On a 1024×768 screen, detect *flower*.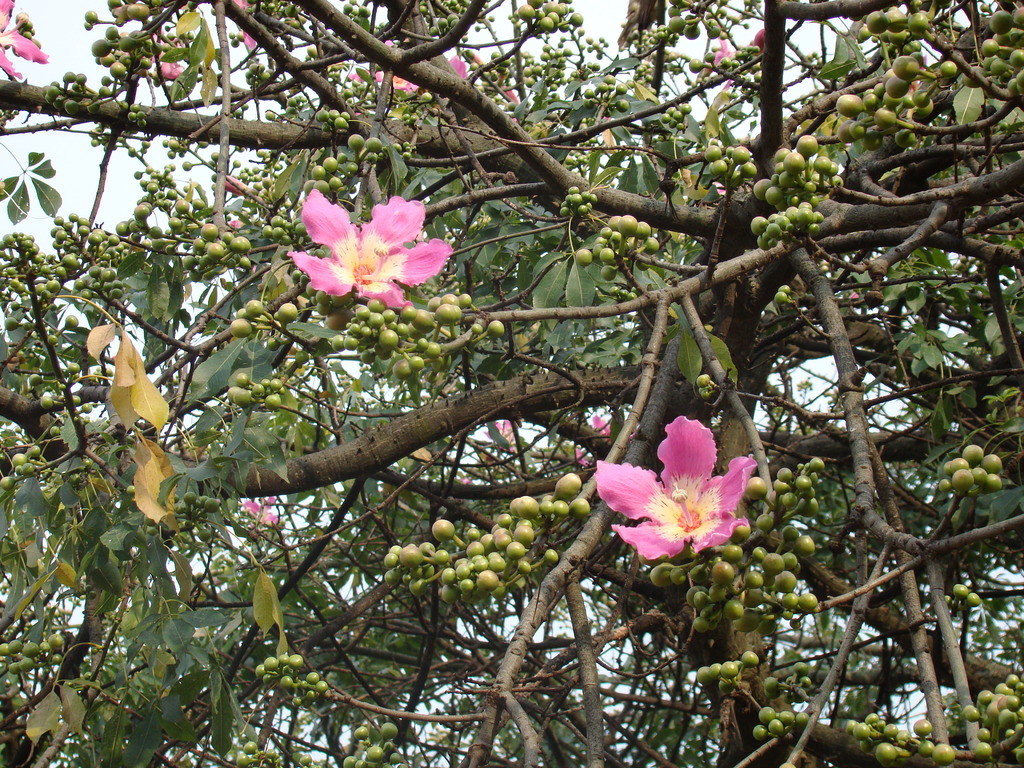
[480, 415, 523, 468].
